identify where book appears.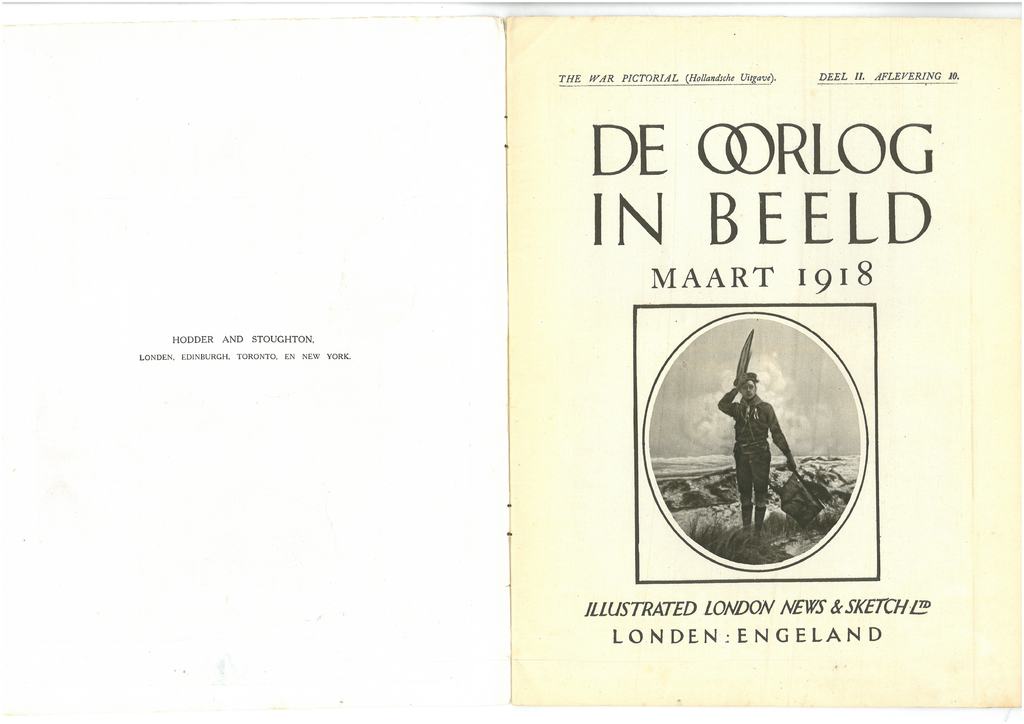
Appears at (x1=0, y1=14, x2=1021, y2=709).
